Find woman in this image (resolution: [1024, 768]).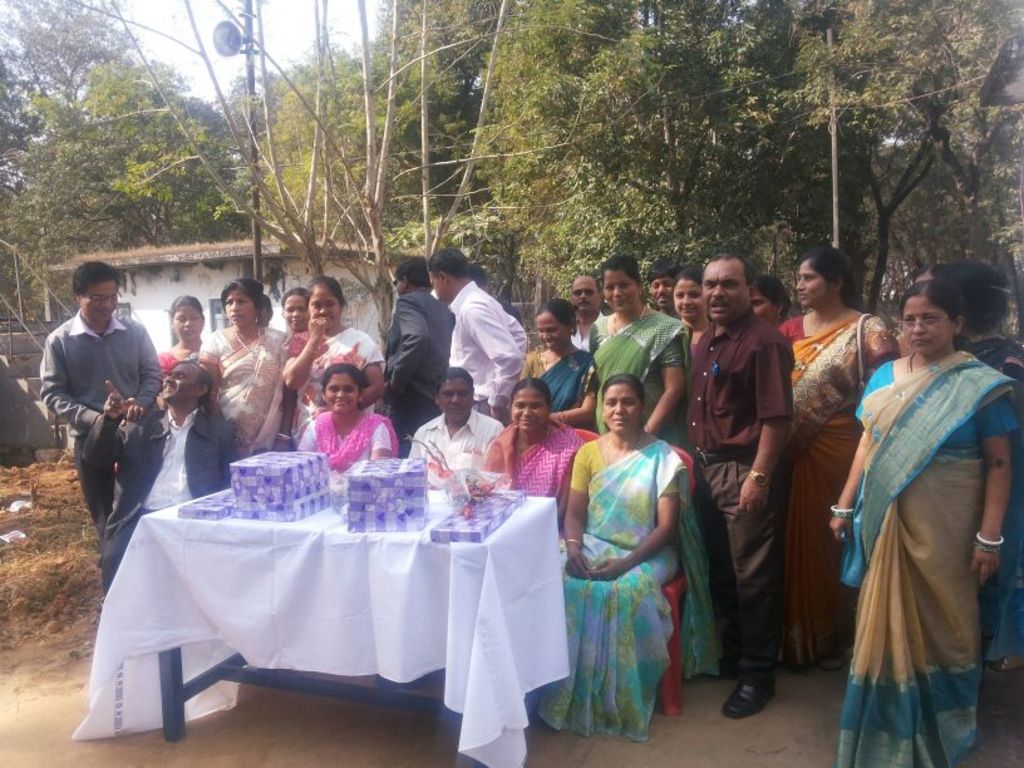
<bbox>156, 292, 206, 373</bbox>.
